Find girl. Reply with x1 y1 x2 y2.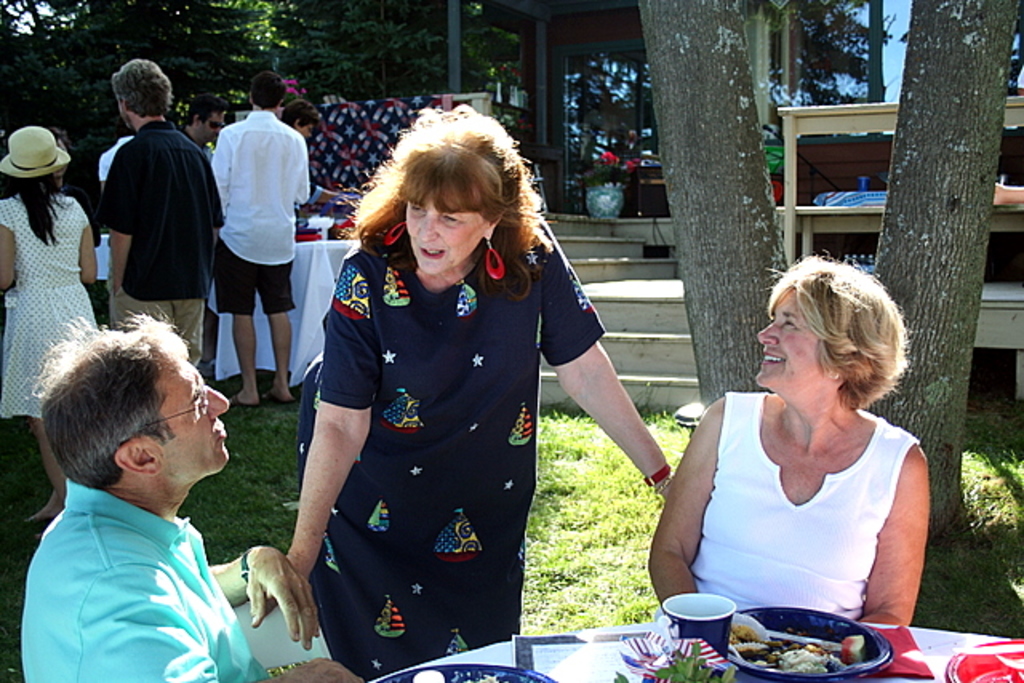
0 126 98 536.
